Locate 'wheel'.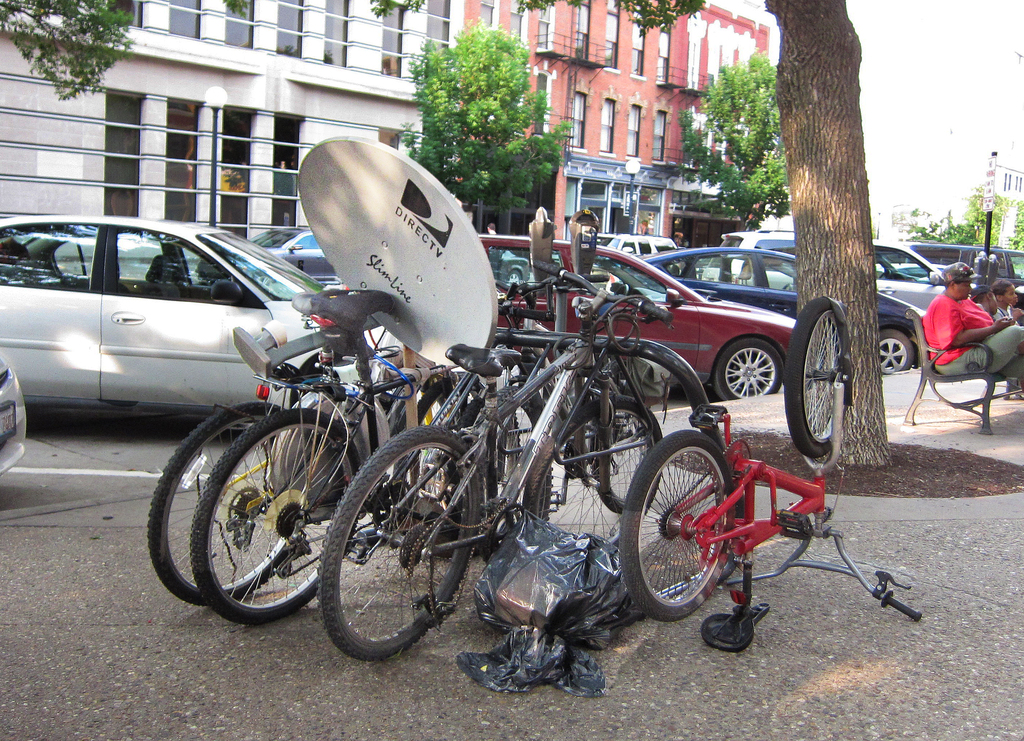
Bounding box: <bbox>150, 407, 305, 606</bbox>.
